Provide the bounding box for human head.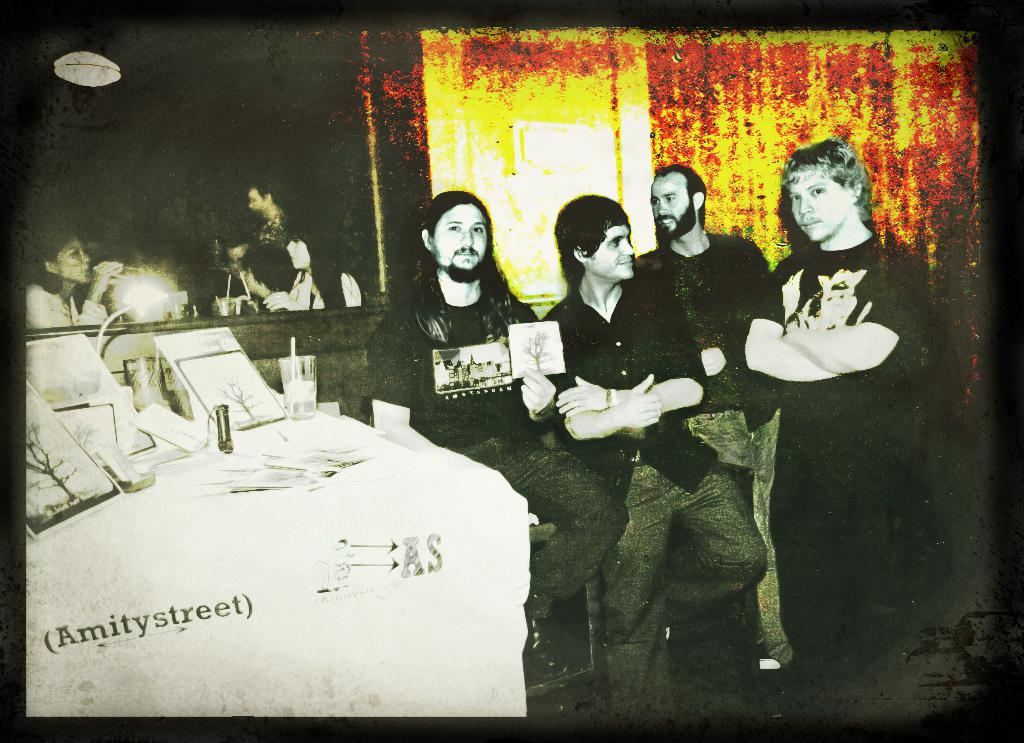
bbox(246, 182, 285, 214).
